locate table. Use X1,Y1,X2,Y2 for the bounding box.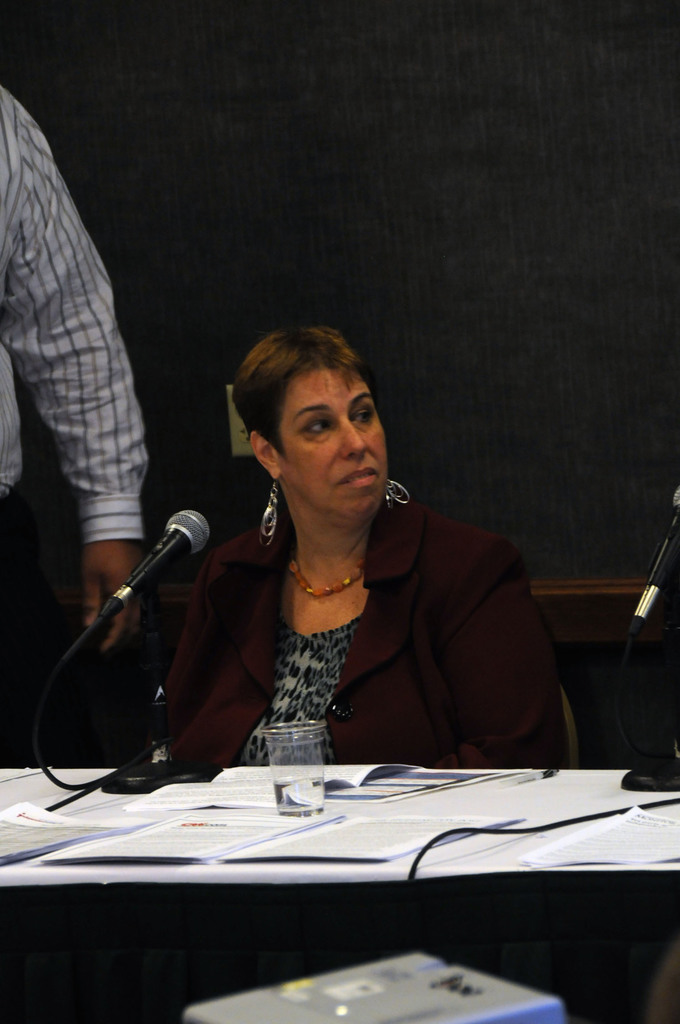
0,769,679,1023.
